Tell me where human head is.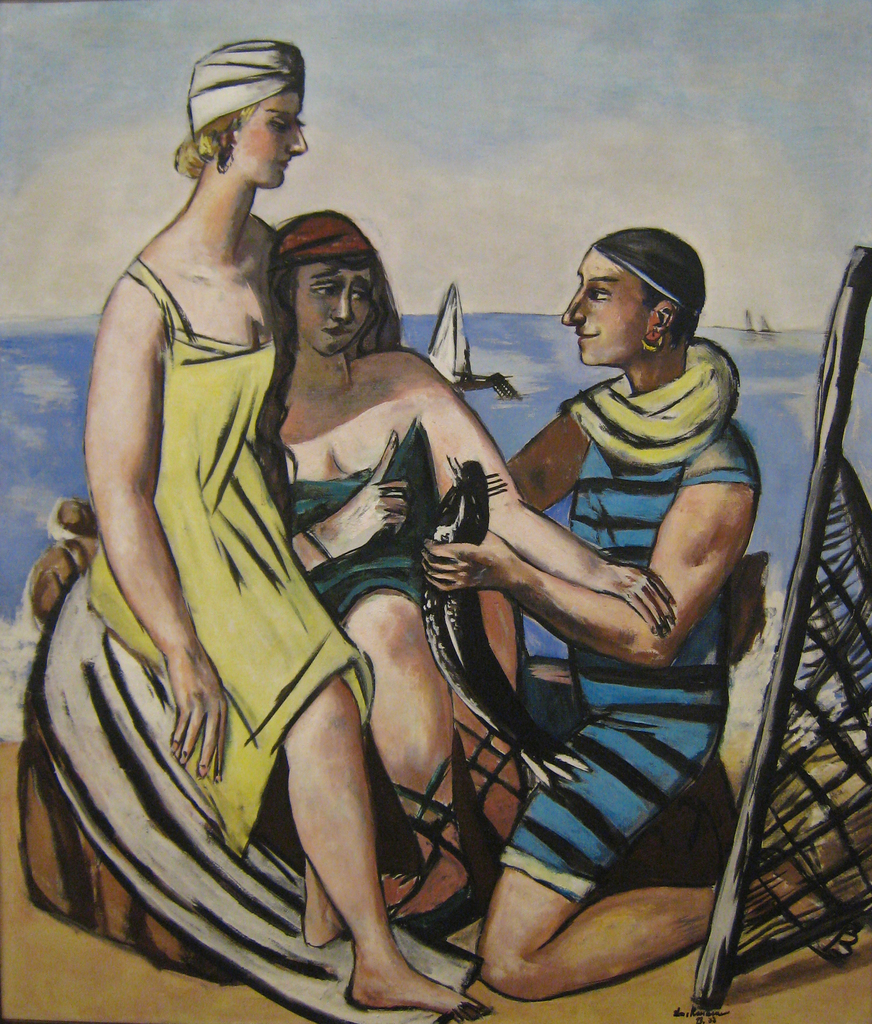
human head is at pyautogui.locateOnScreen(264, 211, 386, 357).
